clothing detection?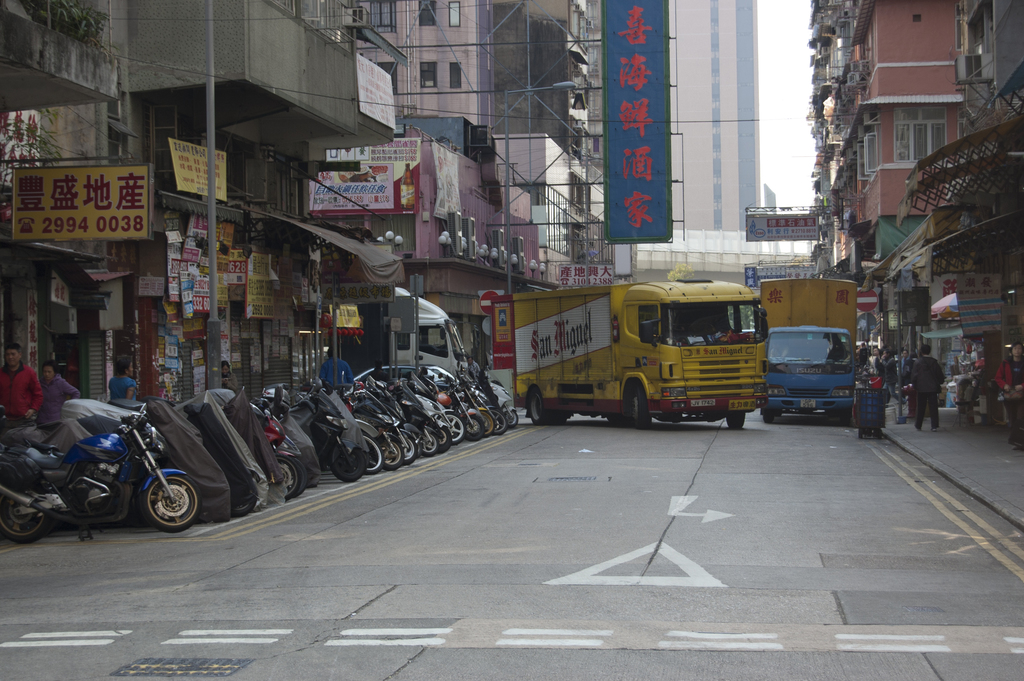
locate(0, 354, 43, 421)
